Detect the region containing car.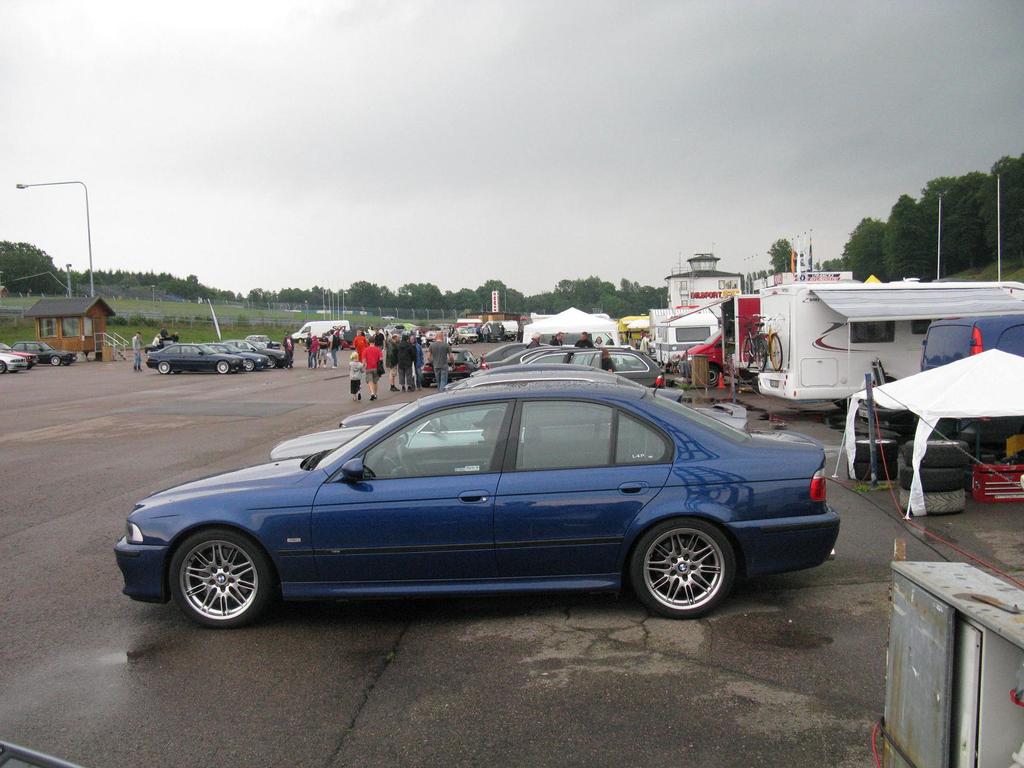
0, 351, 29, 376.
